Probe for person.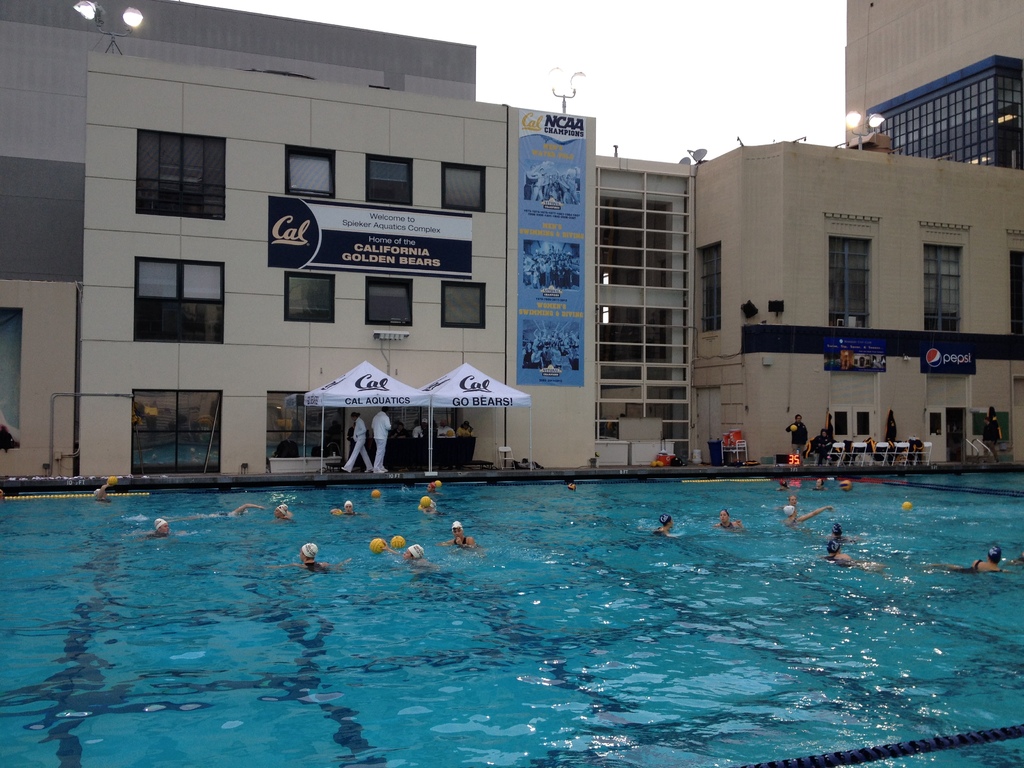
Probe result: 415 421 425 440.
